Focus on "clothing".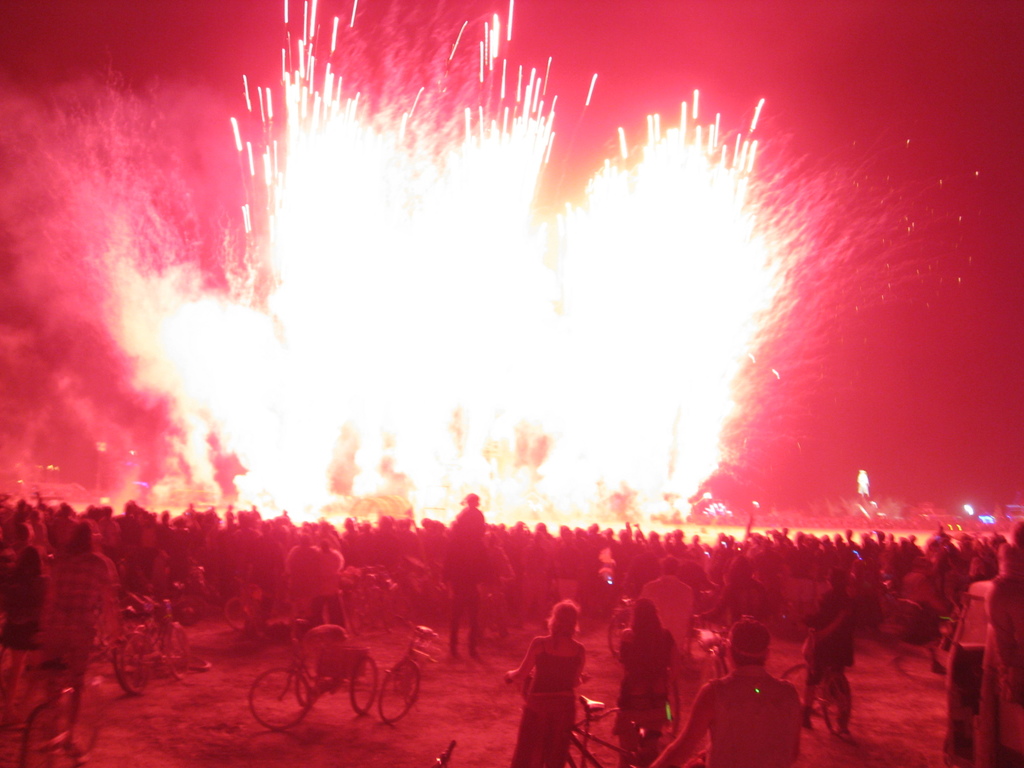
Focused at x1=250, y1=532, x2=289, y2=625.
